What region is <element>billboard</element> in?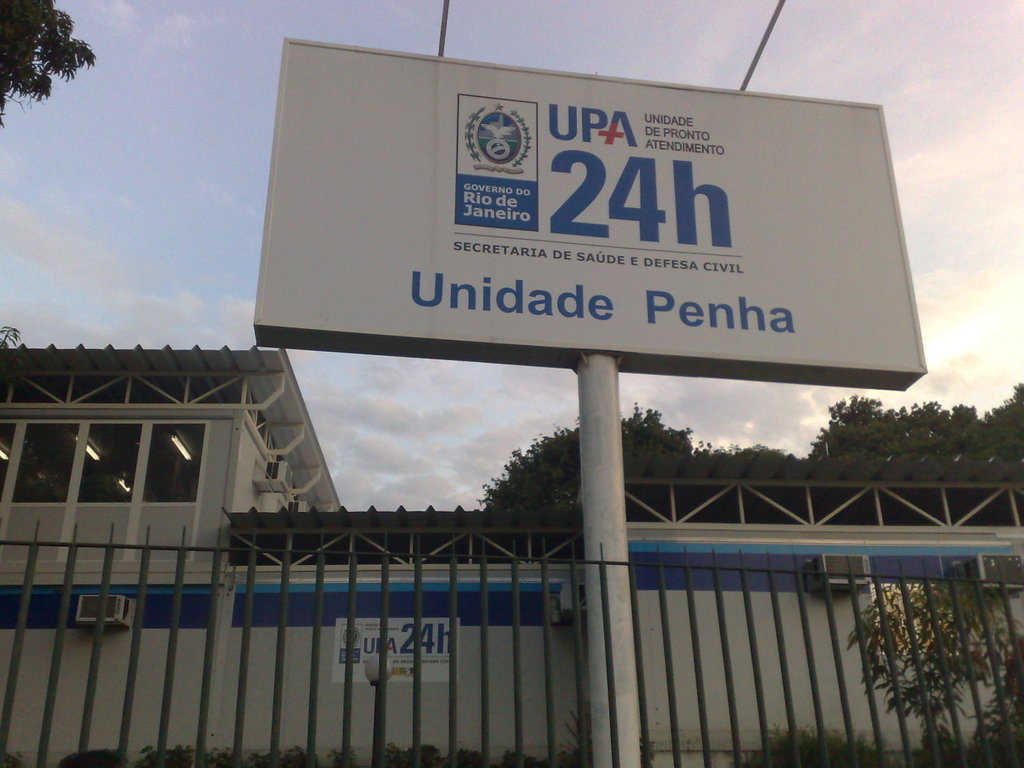
{"x1": 255, "y1": 33, "x2": 929, "y2": 373}.
